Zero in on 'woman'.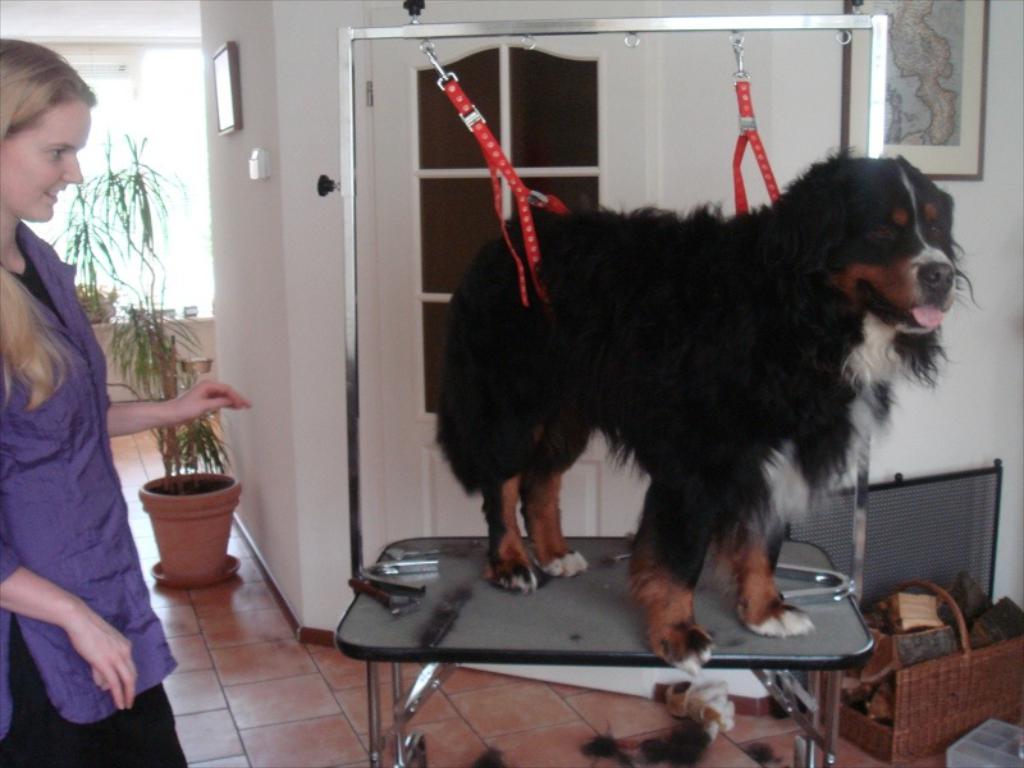
Zeroed in: (left=12, top=108, right=188, bottom=731).
